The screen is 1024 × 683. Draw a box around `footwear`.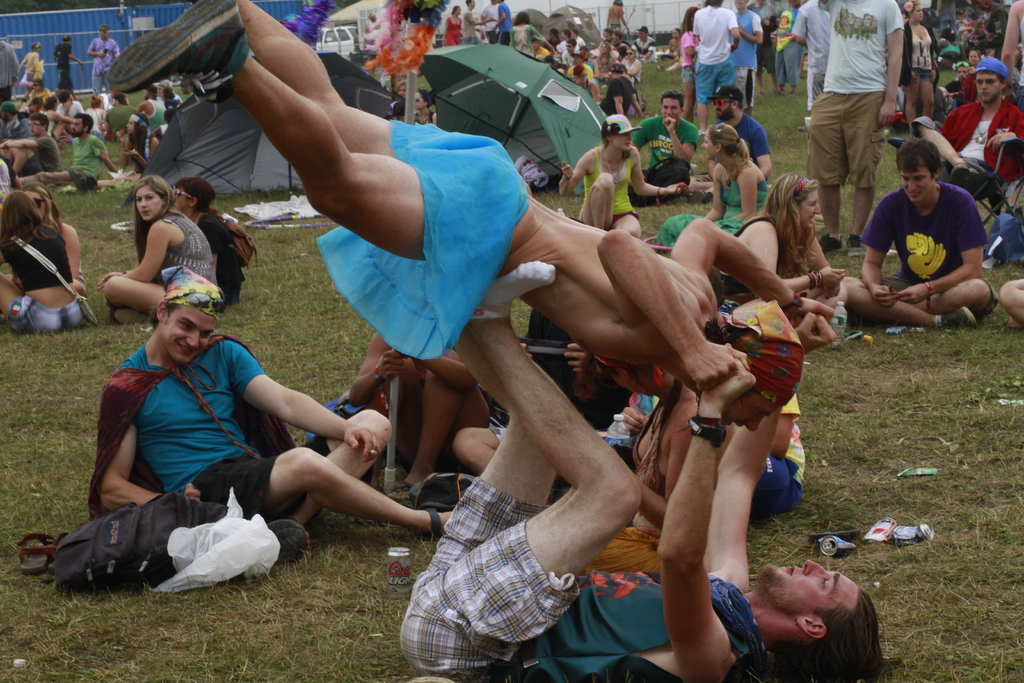
crop(814, 234, 845, 251).
